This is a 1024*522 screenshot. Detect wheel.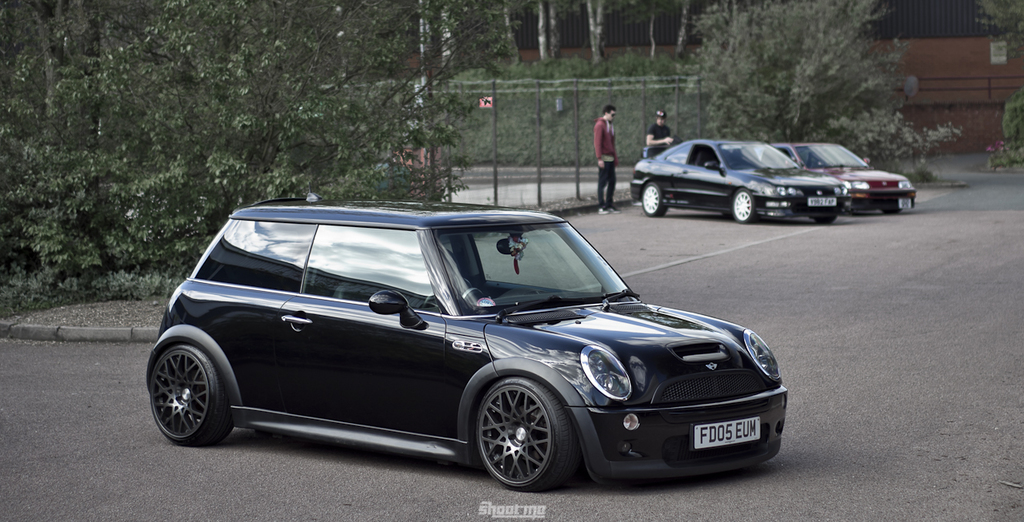
bbox=(639, 186, 674, 217).
